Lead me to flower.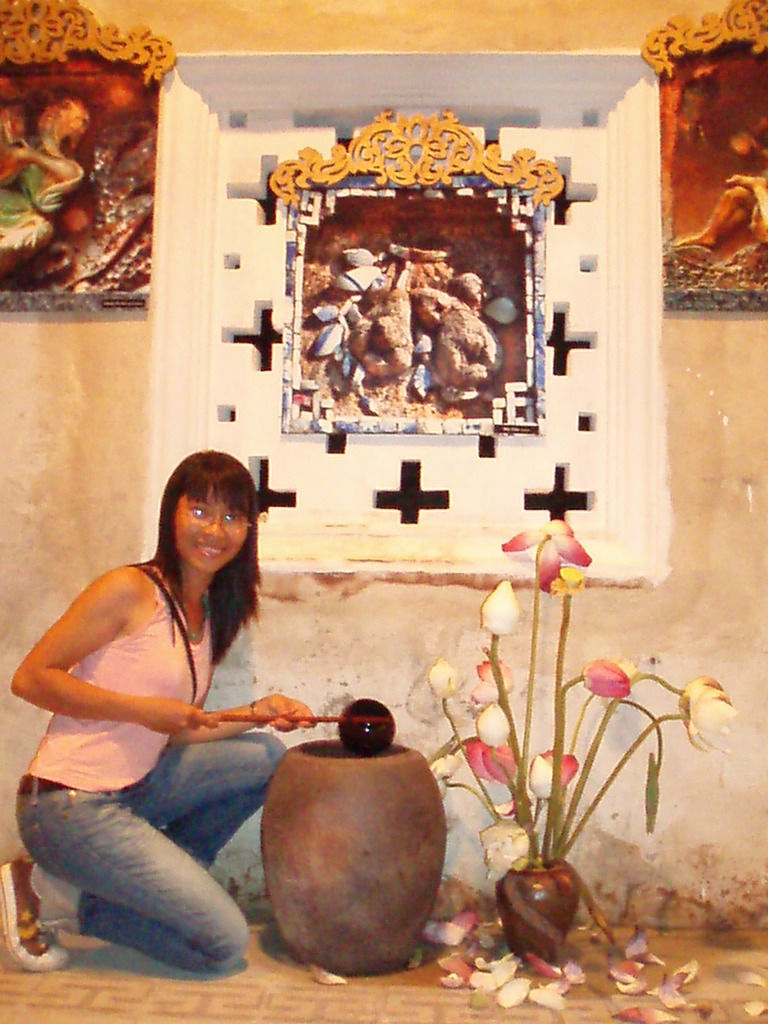
Lead to bbox(475, 698, 515, 743).
